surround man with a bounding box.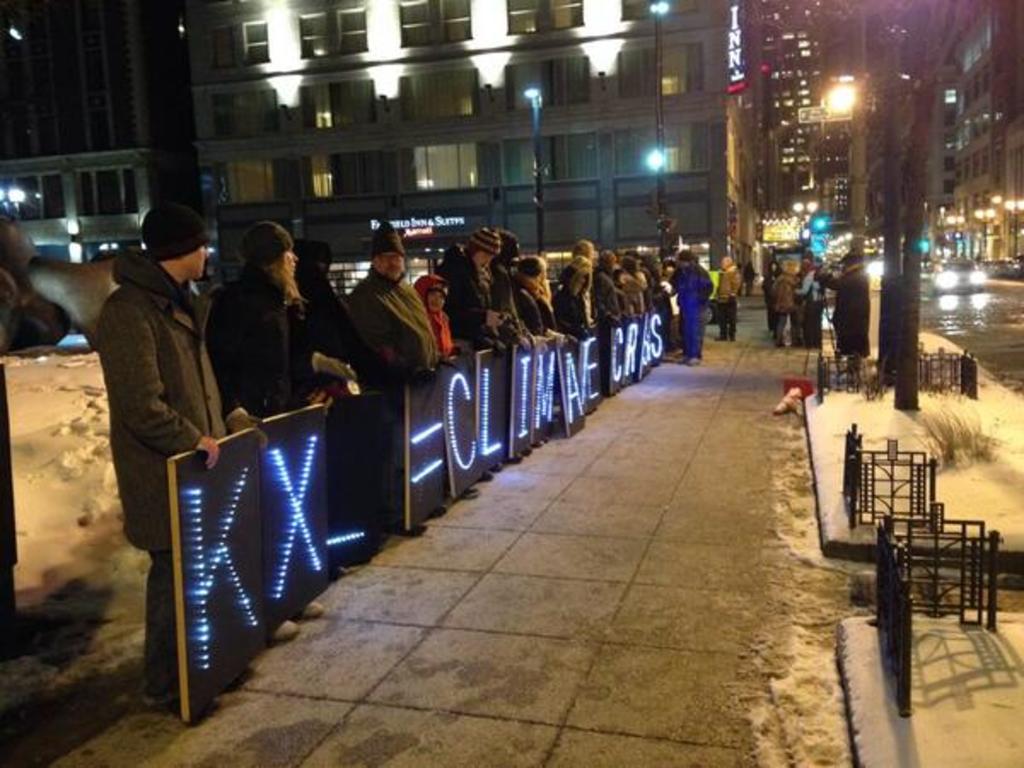
bbox=[348, 217, 442, 382].
